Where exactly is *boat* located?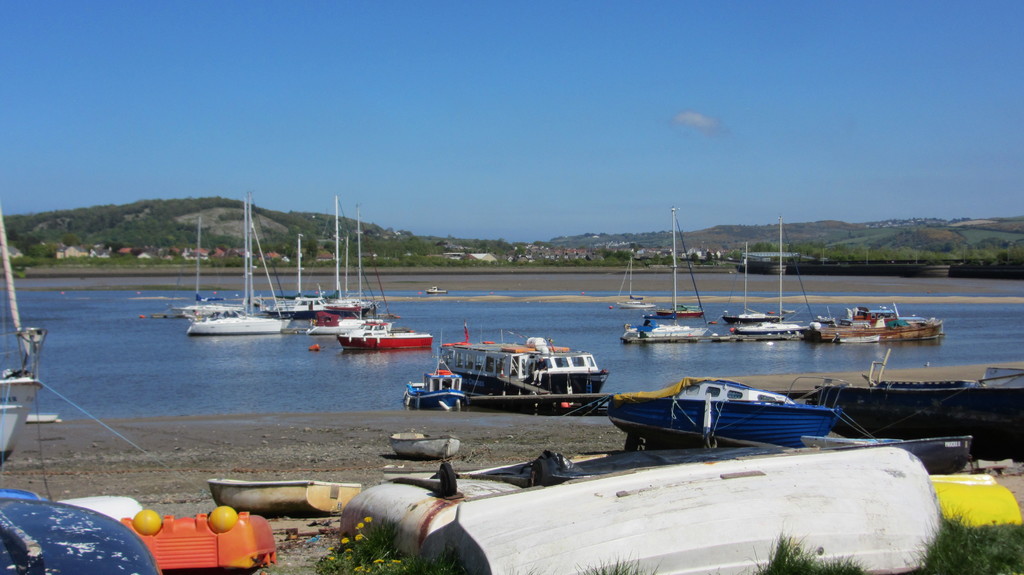
Its bounding box is region(185, 194, 295, 337).
